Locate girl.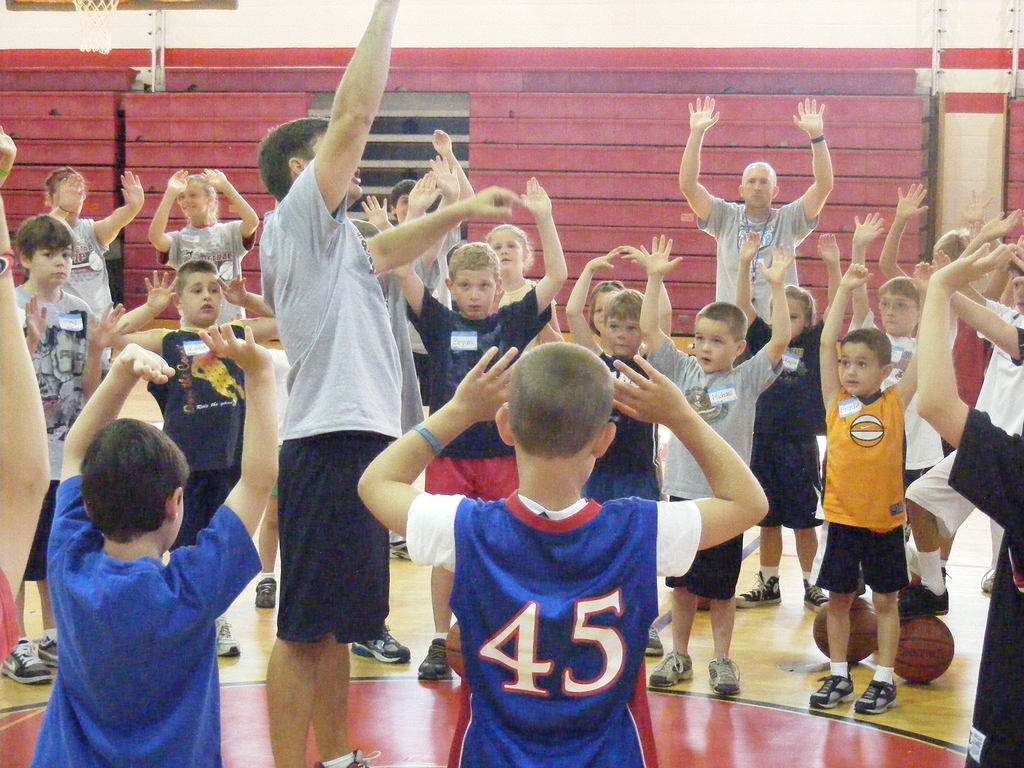
Bounding box: 145, 166, 260, 332.
